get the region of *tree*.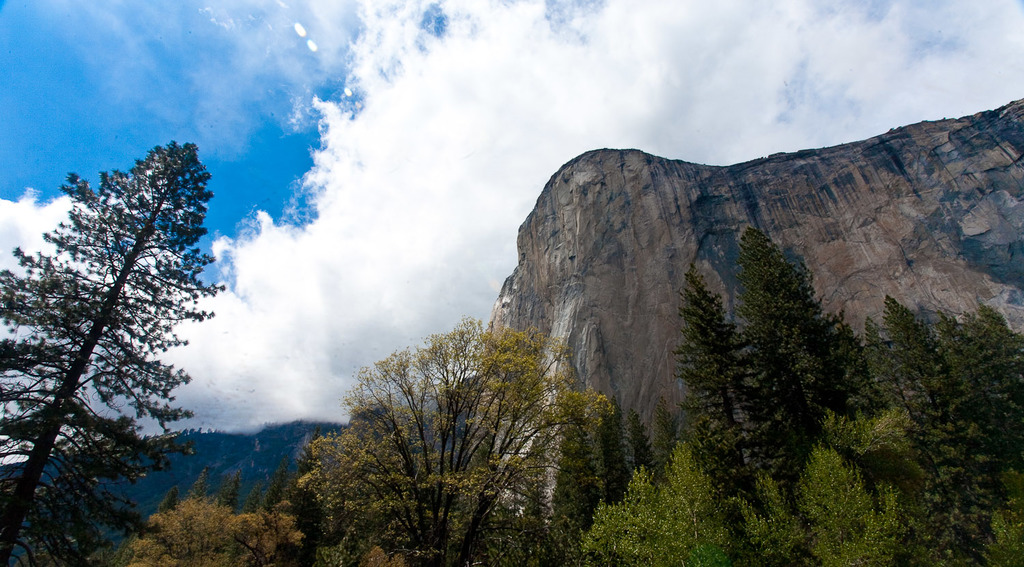
box(739, 224, 898, 465).
